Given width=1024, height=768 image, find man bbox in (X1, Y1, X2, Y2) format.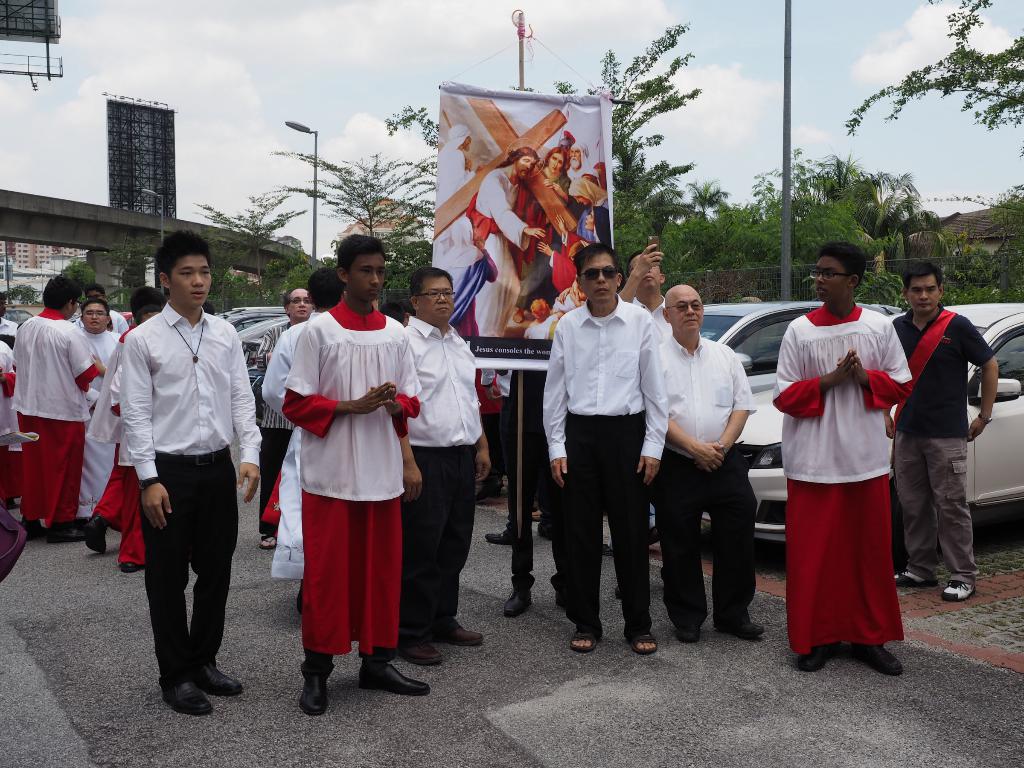
(111, 243, 247, 730).
